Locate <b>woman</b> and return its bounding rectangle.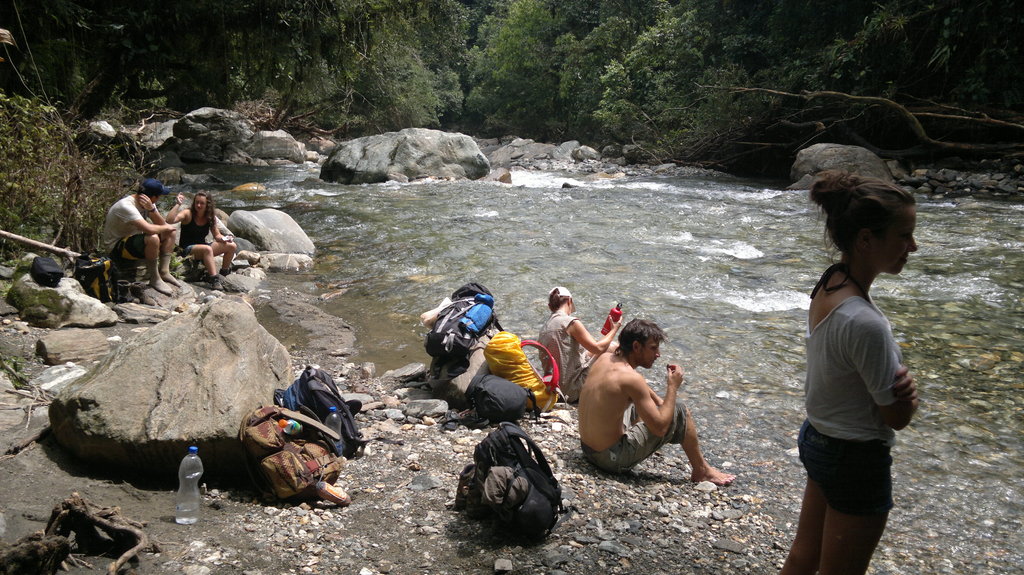
[x1=777, y1=157, x2=932, y2=574].
